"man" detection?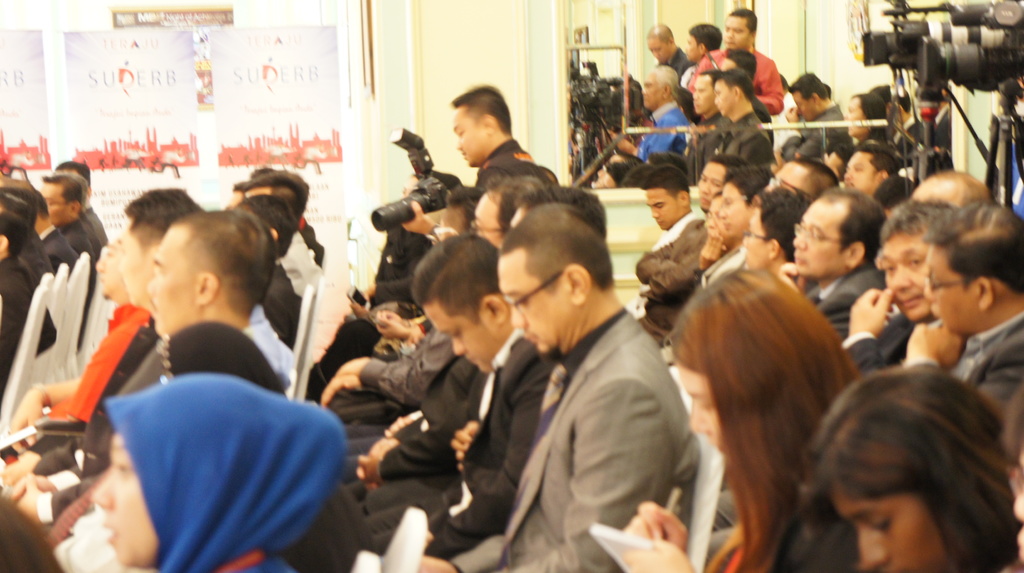
crop(685, 20, 723, 74)
